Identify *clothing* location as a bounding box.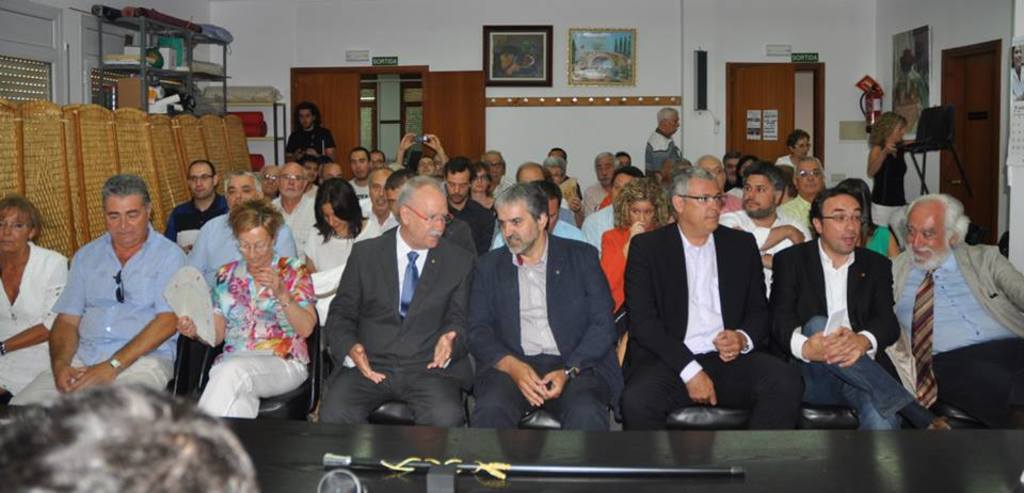
(x1=303, y1=198, x2=390, y2=268).
